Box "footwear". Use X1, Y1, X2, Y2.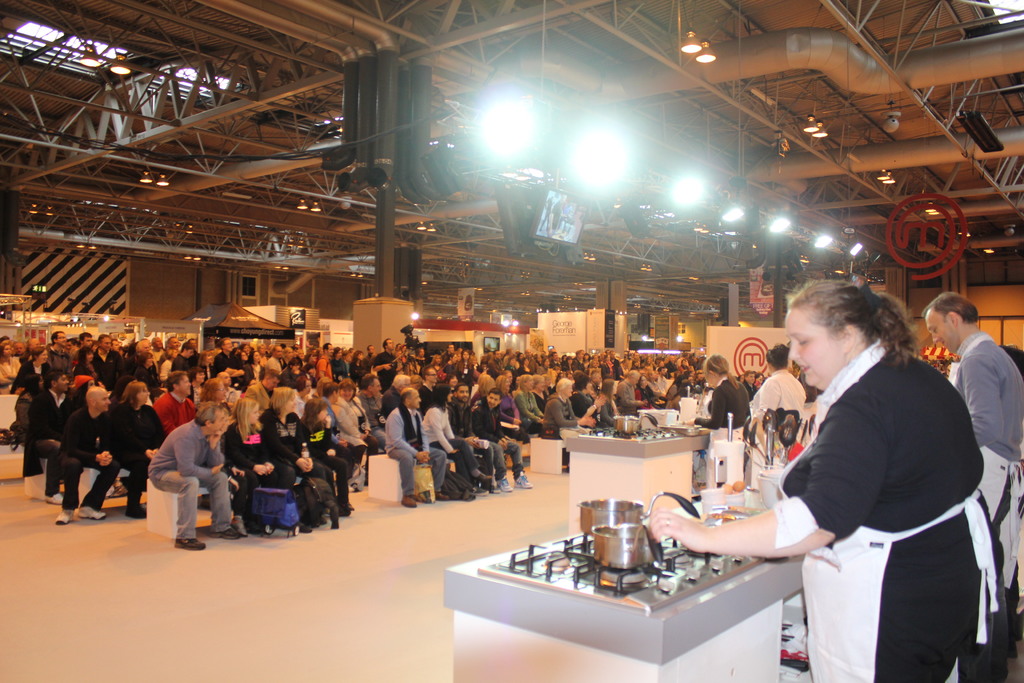
54, 504, 74, 525.
